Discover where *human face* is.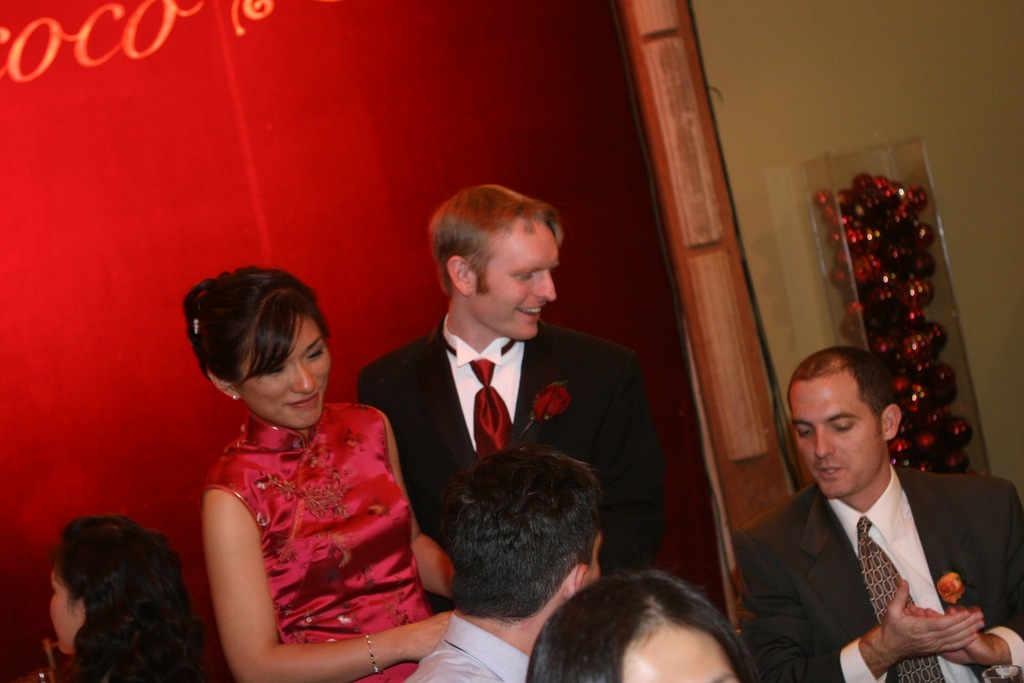
Discovered at [469,227,559,343].
